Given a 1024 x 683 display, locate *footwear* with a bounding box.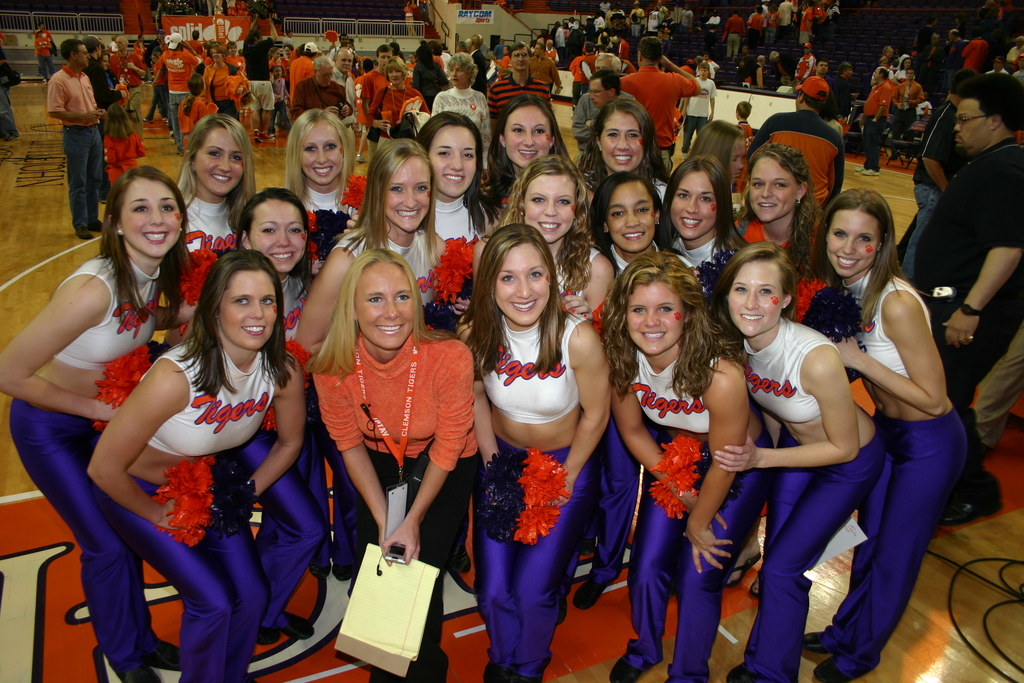
Located: (570,575,620,608).
